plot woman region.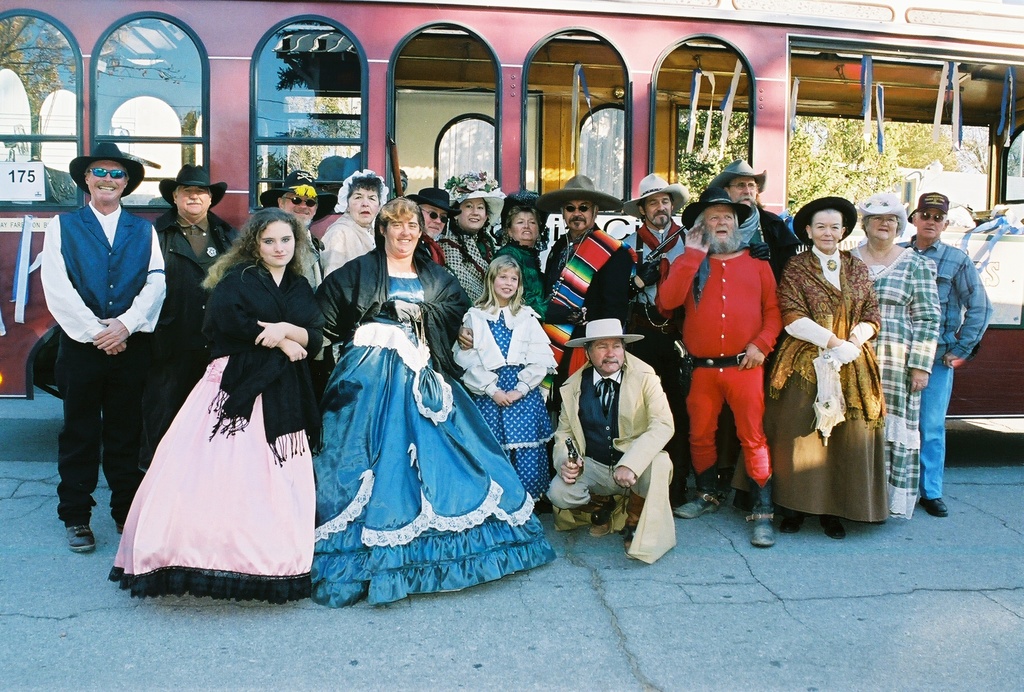
Plotted at detection(108, 208, 330, 604).
